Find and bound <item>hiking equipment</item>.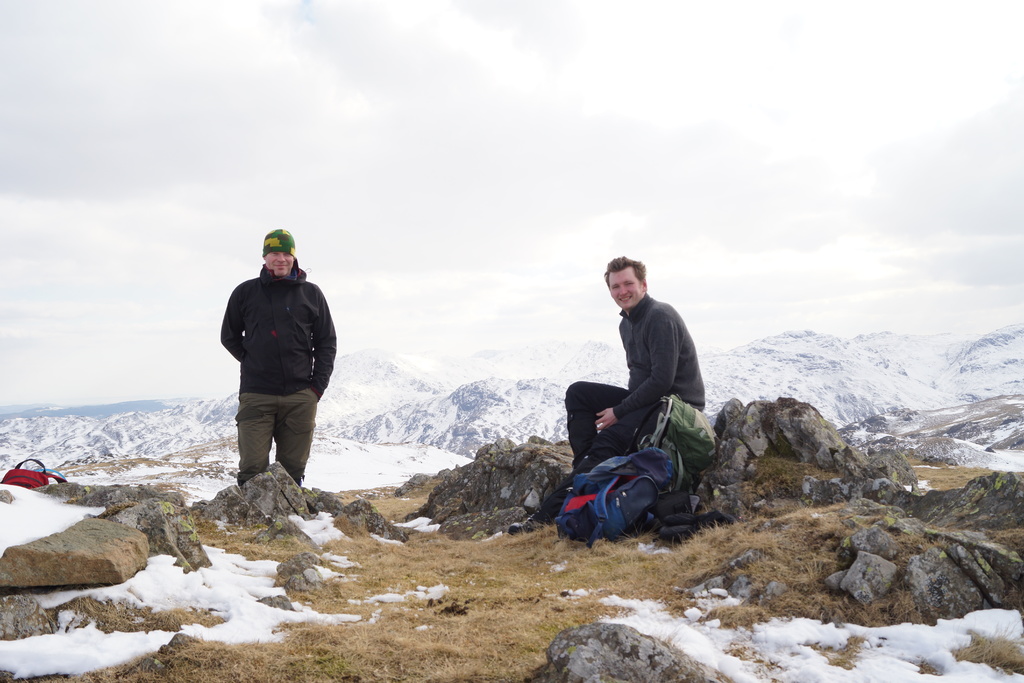
Bound: (634,390,725,490).
